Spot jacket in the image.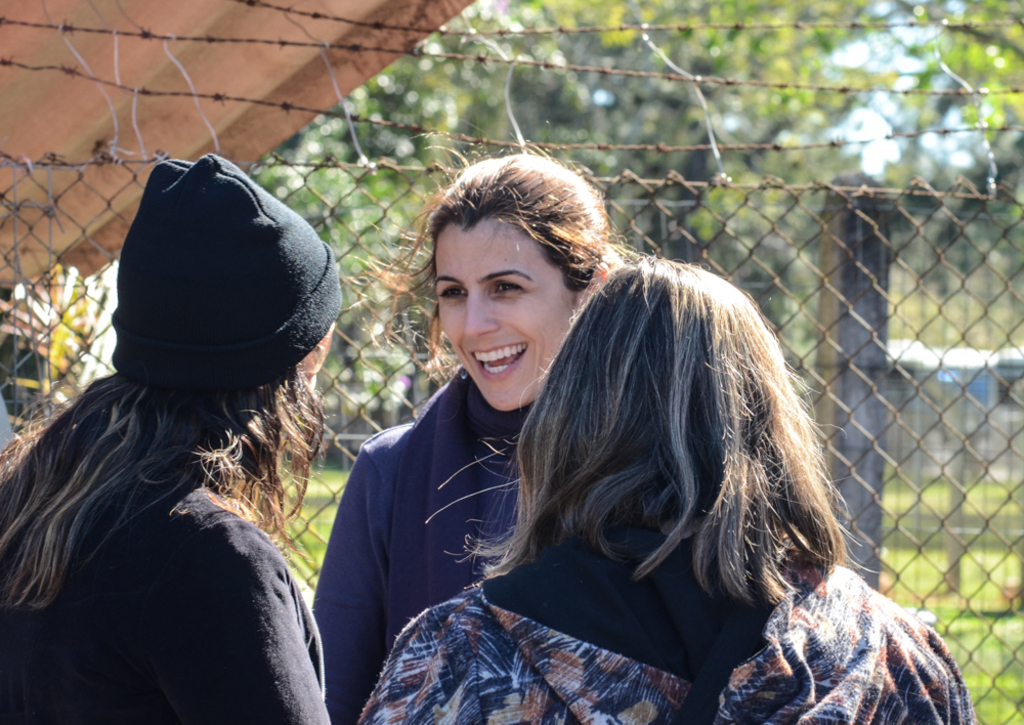
jacket found at 354, 551, 976, 724.
